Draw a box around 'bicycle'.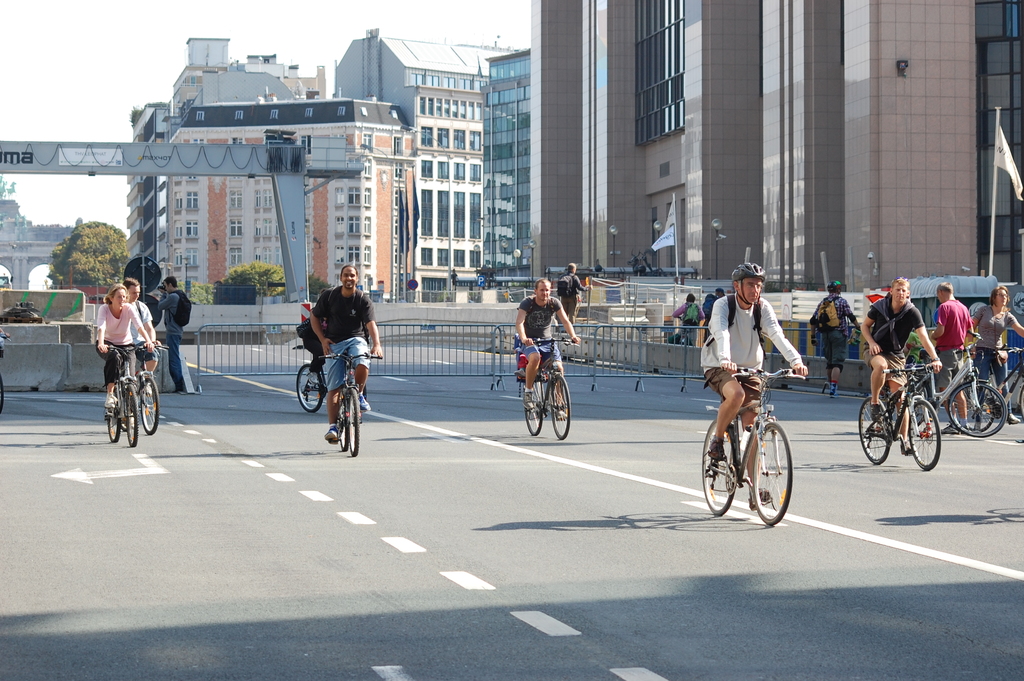
rect(294, 347, 369, 418).
